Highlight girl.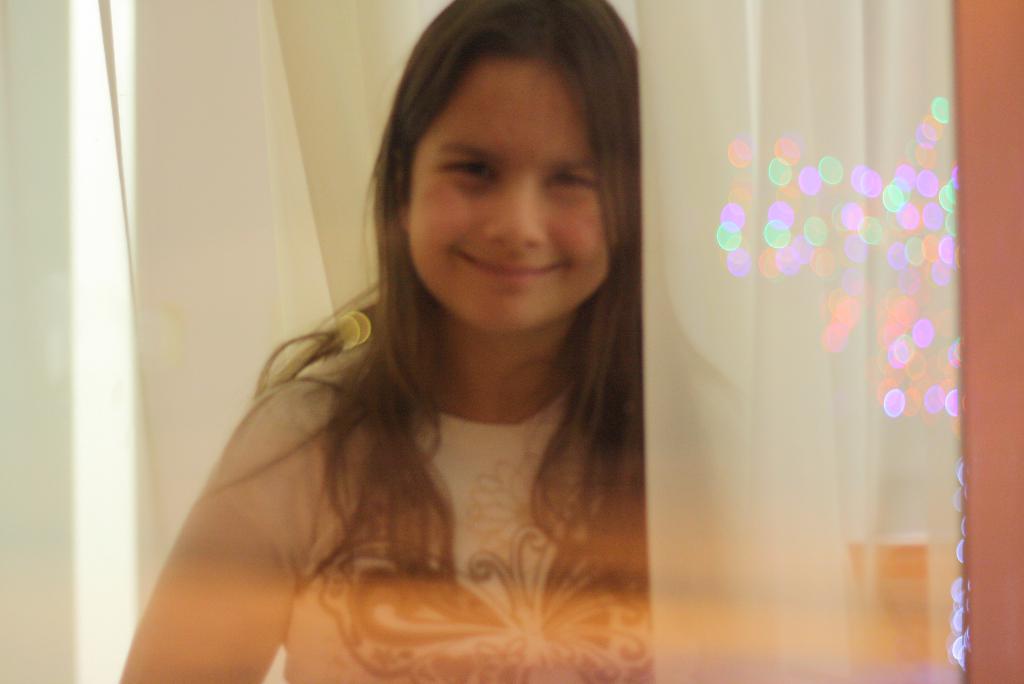
Highlighted region: [120, 0, 742, 683].
